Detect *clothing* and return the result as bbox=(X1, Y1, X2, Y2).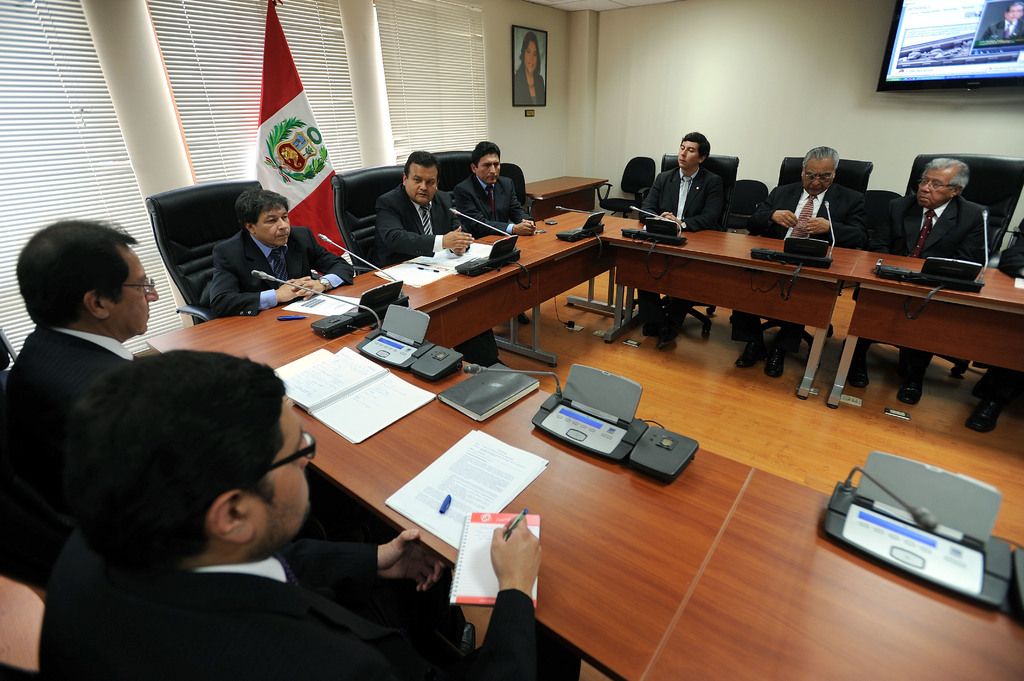
bbox=(450, 168, 529, 239).
